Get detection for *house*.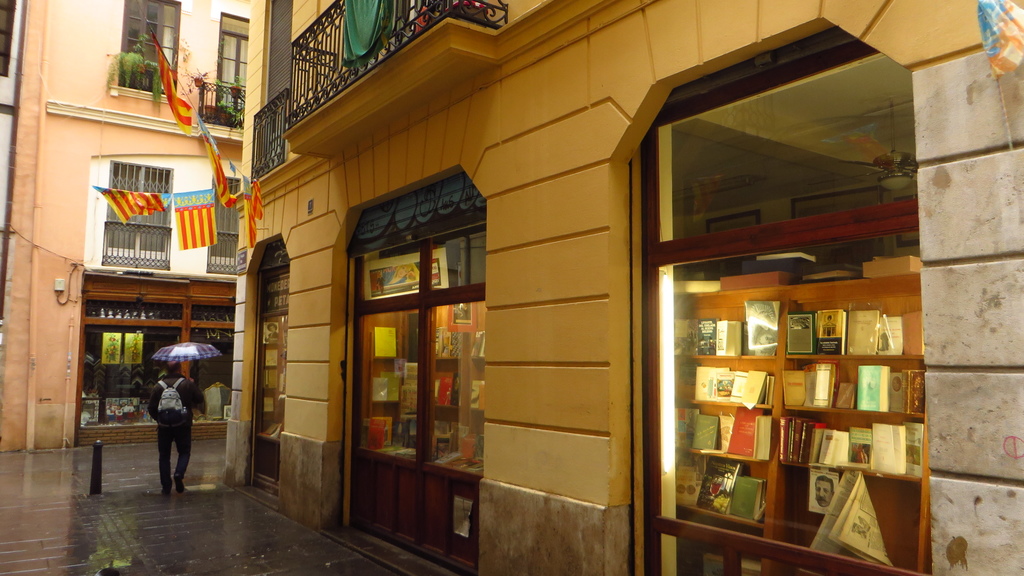
Detection: <bbox>71, 0, 995, 575</bbox>.
